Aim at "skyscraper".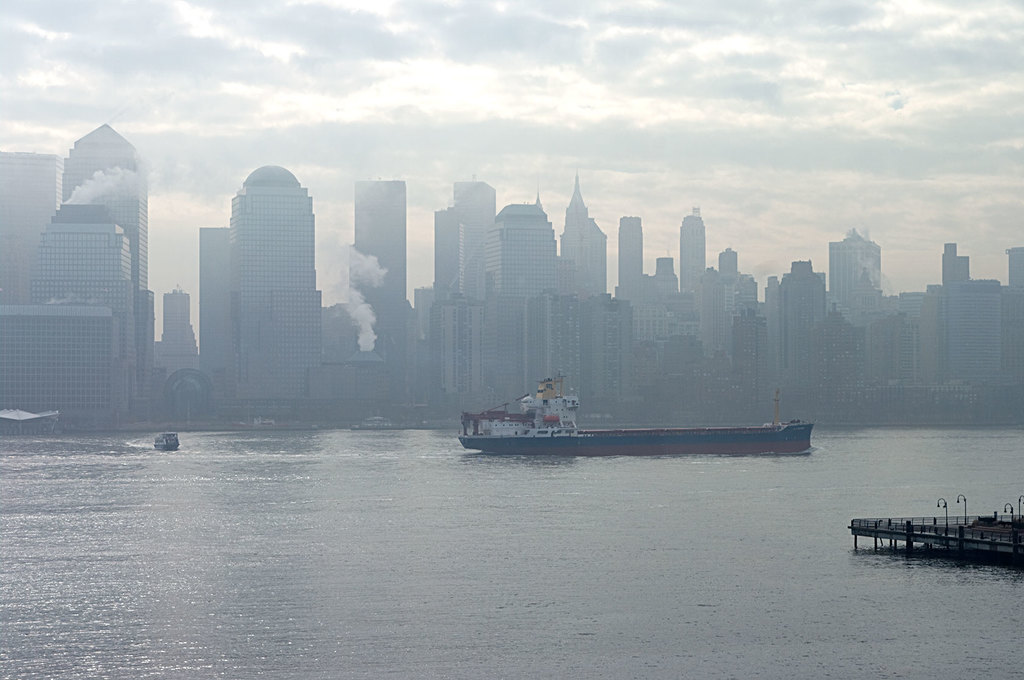
Aimed at box(33, 202, 138, 394).
